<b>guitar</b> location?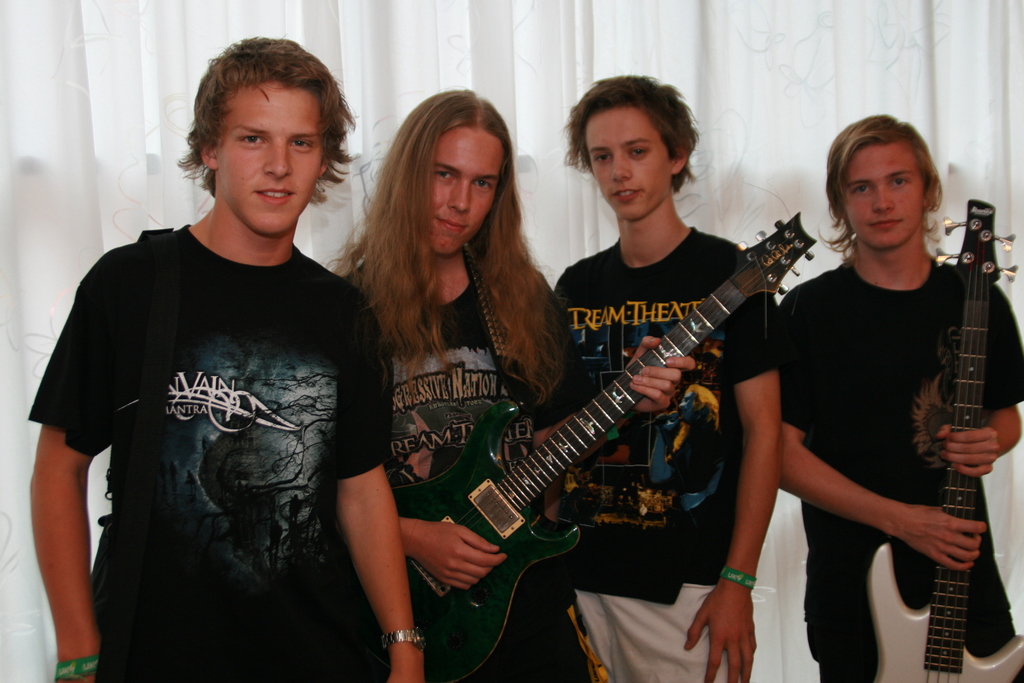
pyautogui.locateOnScreen(318, 214, 817, 682)
